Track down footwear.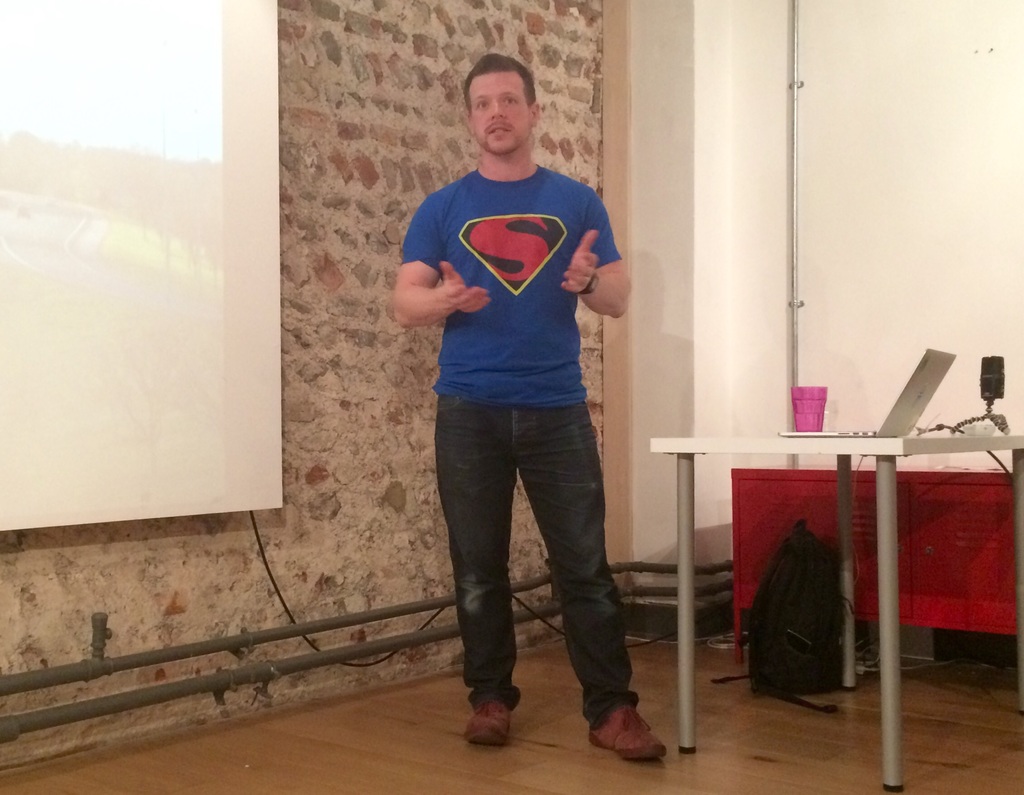
Tracked to x1=463 y1=695 x2=509 y2=748.
